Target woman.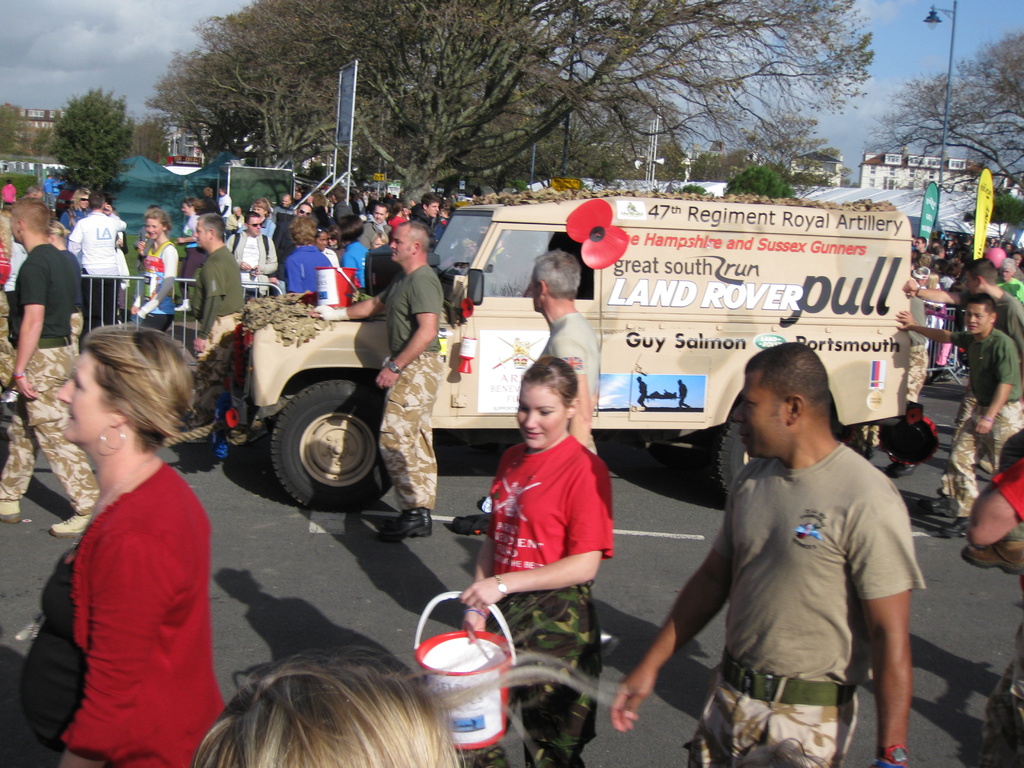
Target region: [x1=240, y1=199, x2=280, y2=250].
